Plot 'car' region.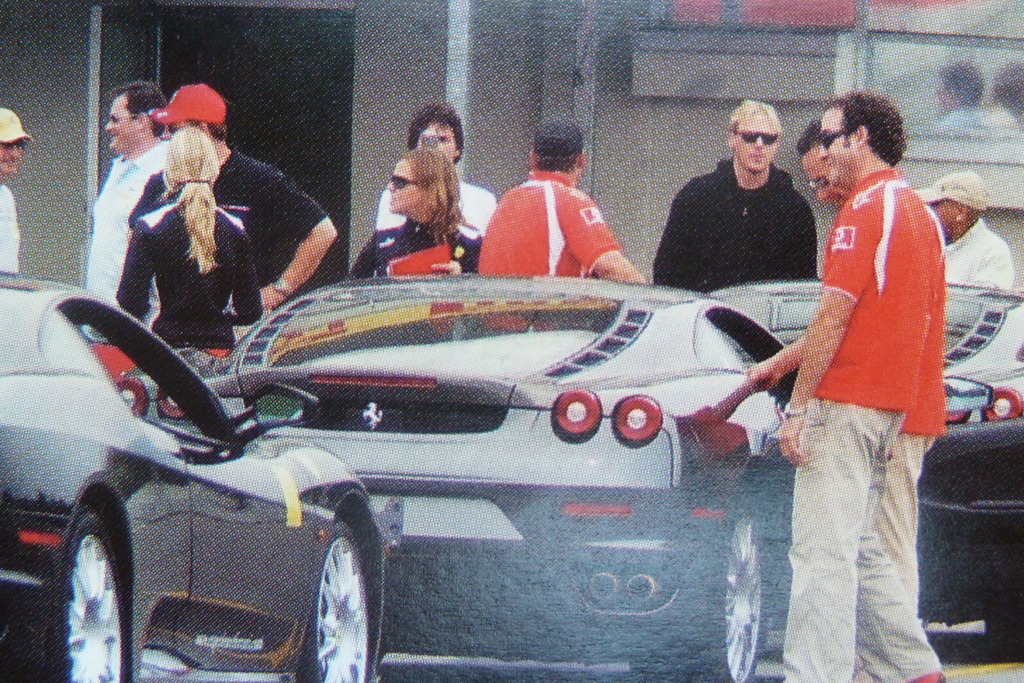
Plotted at Rect(0, 268, 395, 682).
